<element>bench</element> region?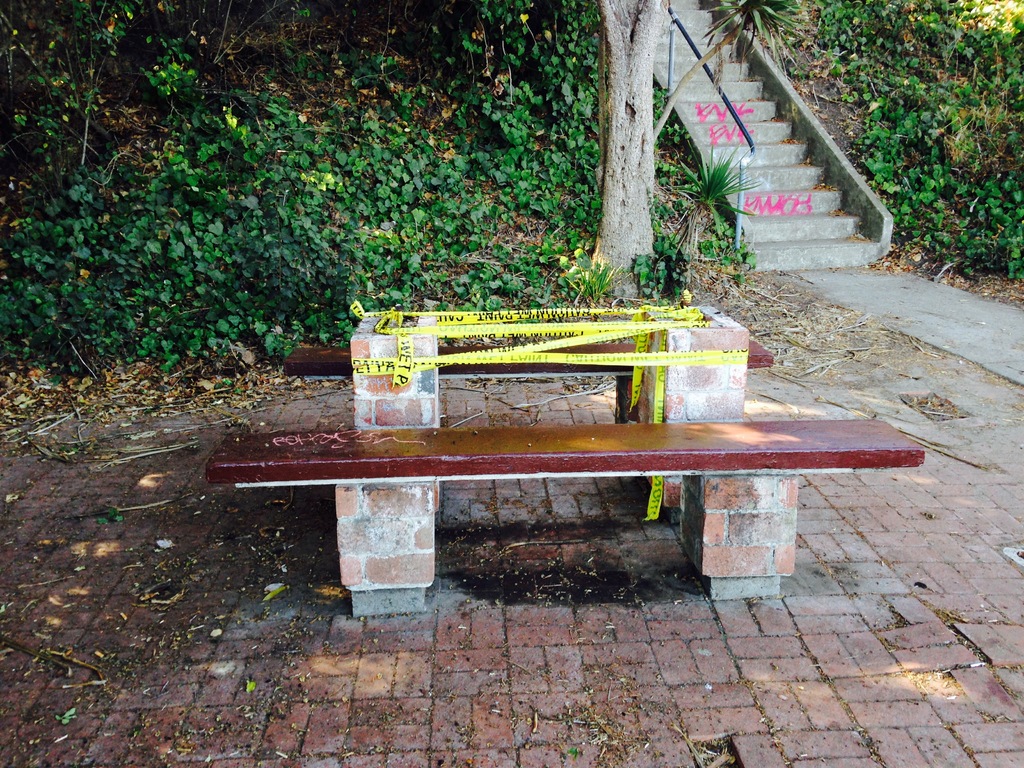
265 385 932 603
